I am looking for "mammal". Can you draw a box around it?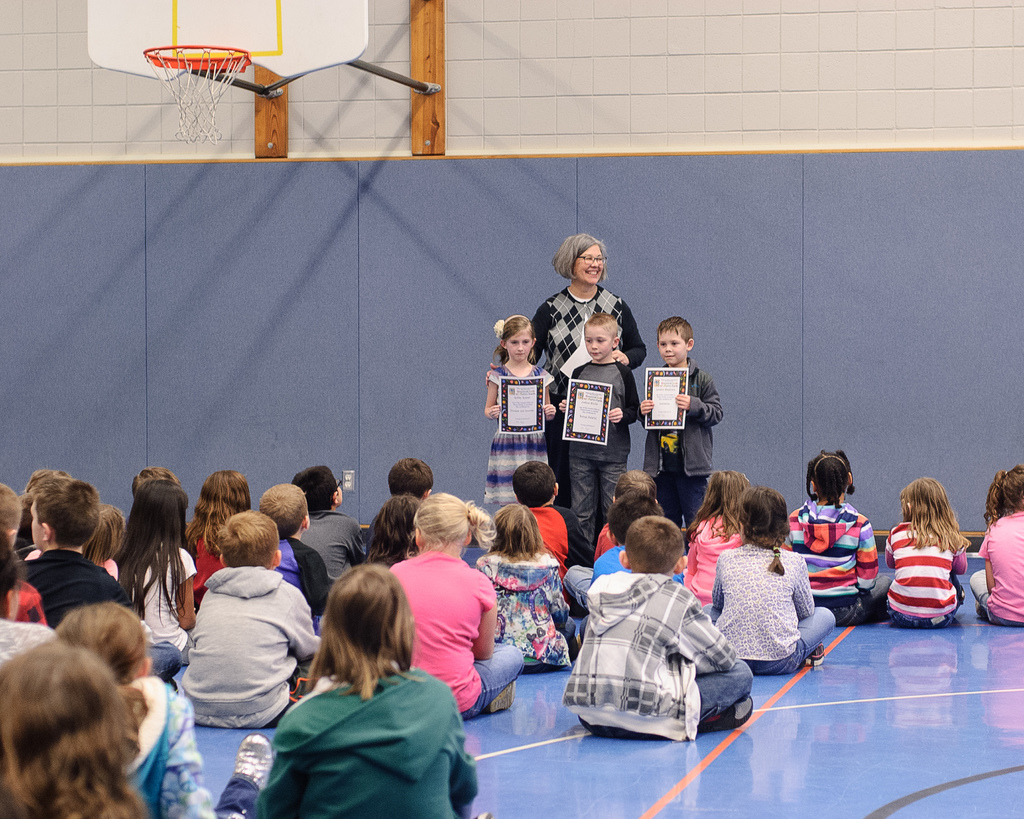
Sure, the bounding box is <region>0, 481, 27, 546</region>.
